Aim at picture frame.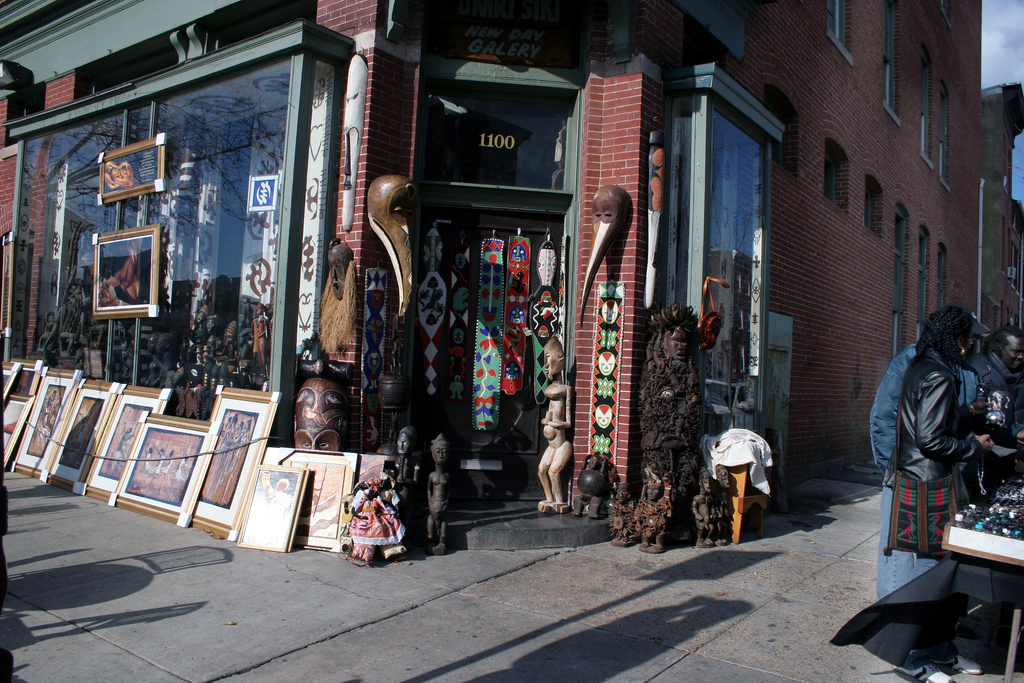
Aimed at [0, 362, 21, 398].
